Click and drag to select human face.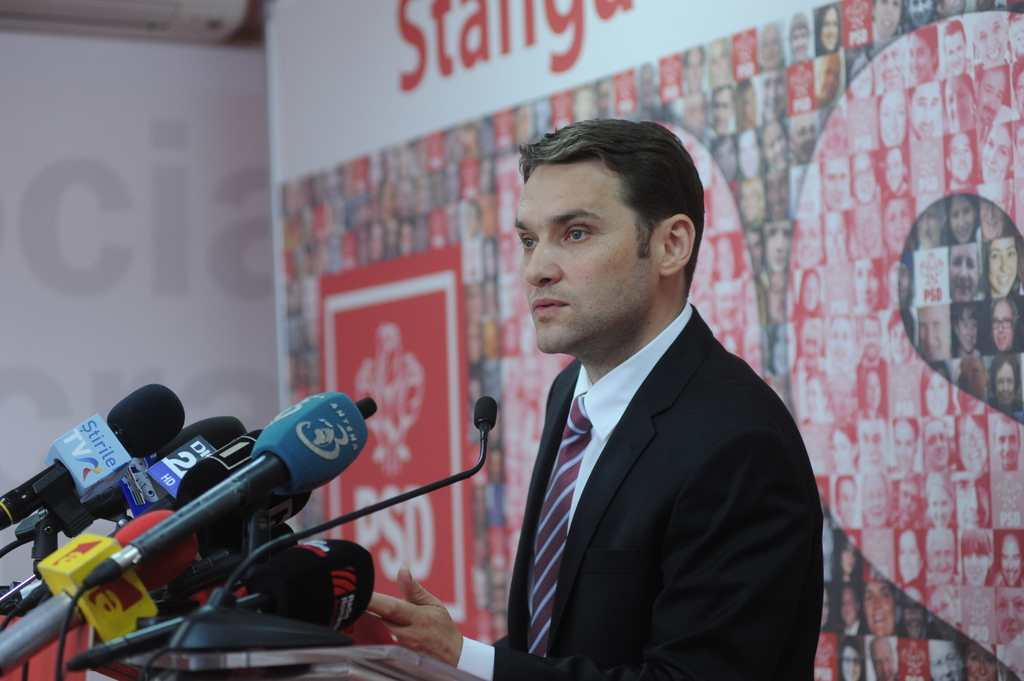
Selection: [left=876, top=43, right=902, bottom=97].
